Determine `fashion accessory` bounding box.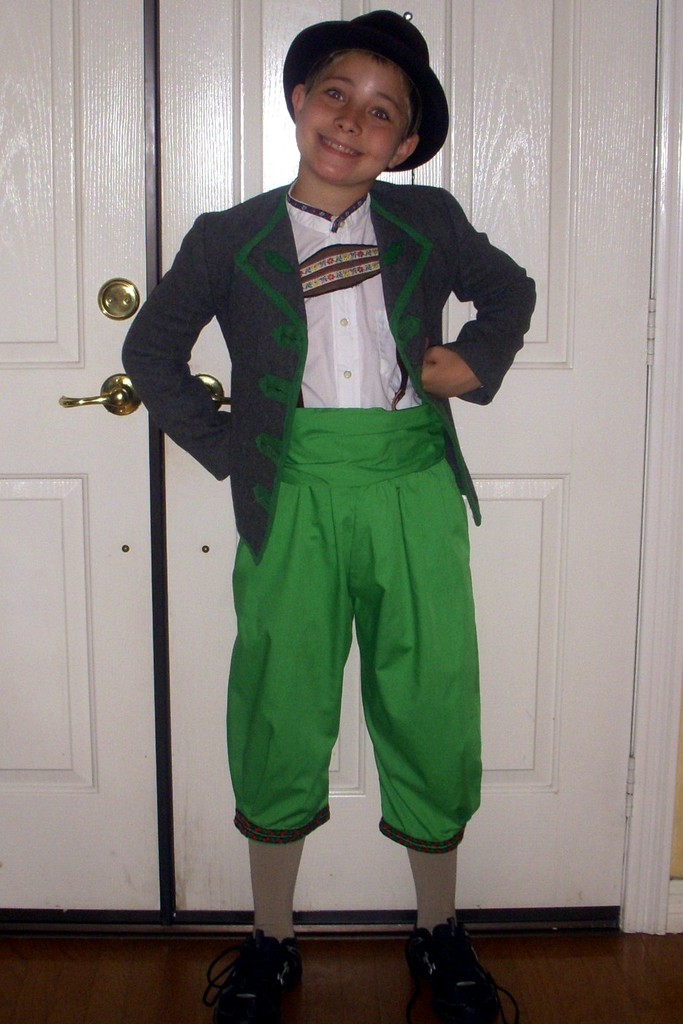
Determined: <bbox>284, 13, 448, 178</bbox>.
